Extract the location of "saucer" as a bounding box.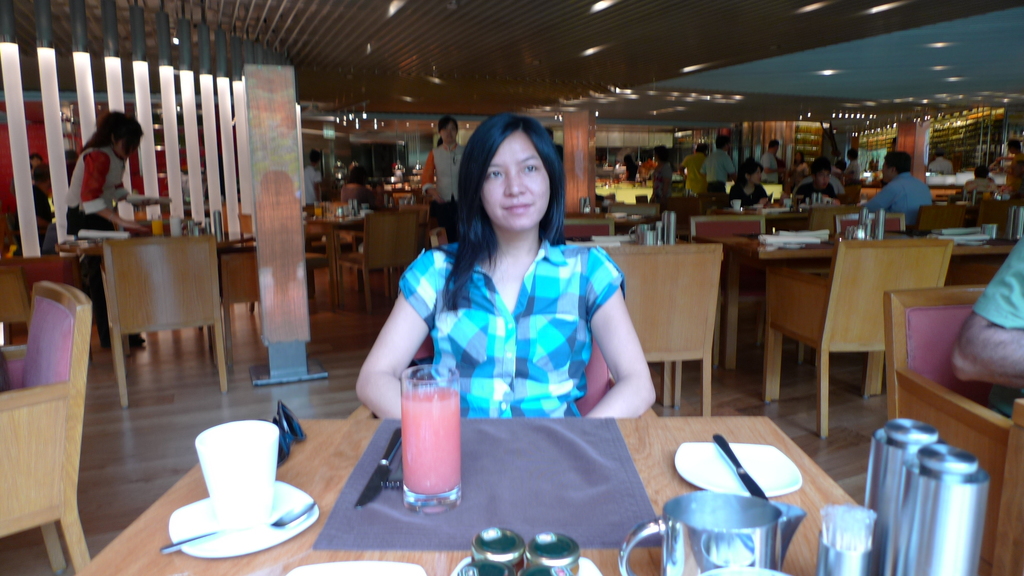
[675, 440, 801, 494].
